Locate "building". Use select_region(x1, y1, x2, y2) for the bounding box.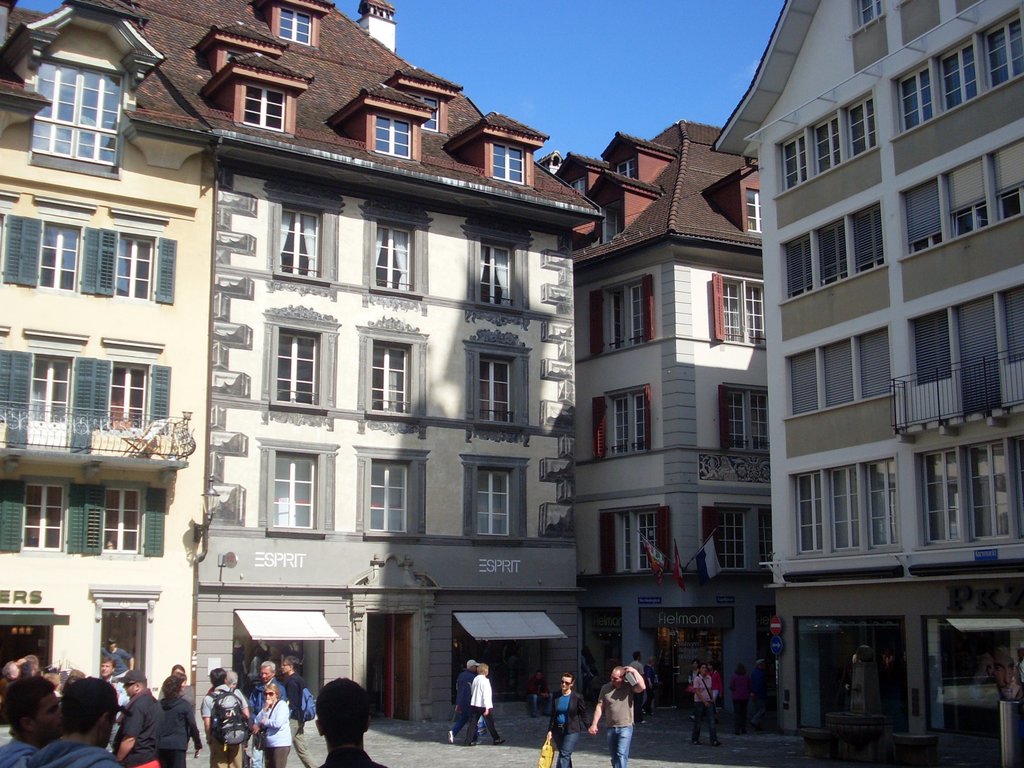
select_region(132, 0, 605, 724).
